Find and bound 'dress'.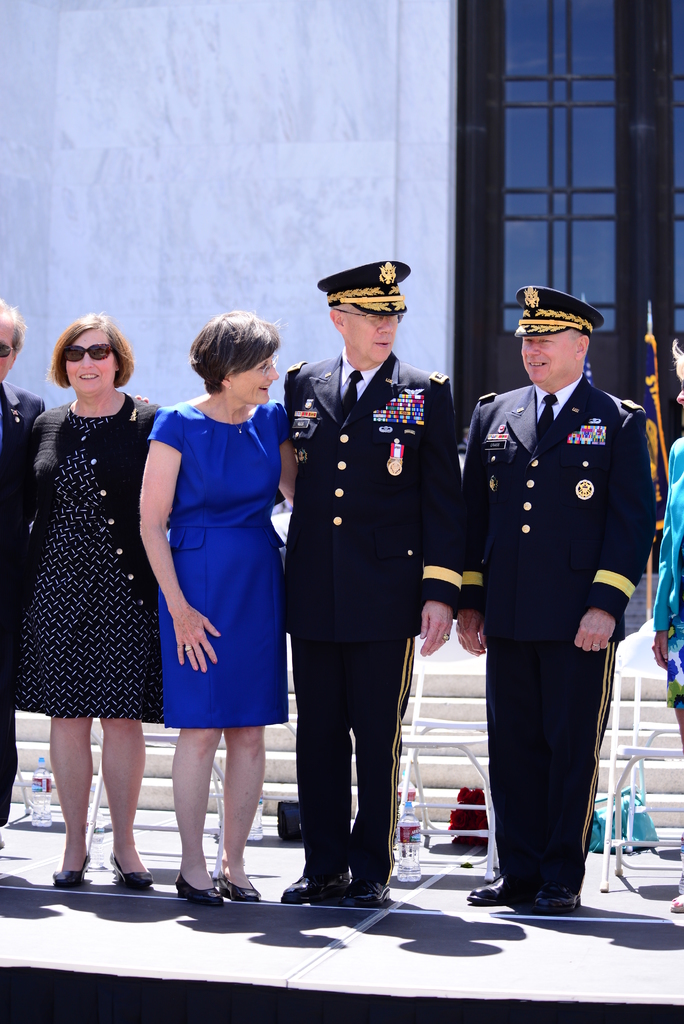
Bound: crop(151, 400, 301, 732).
